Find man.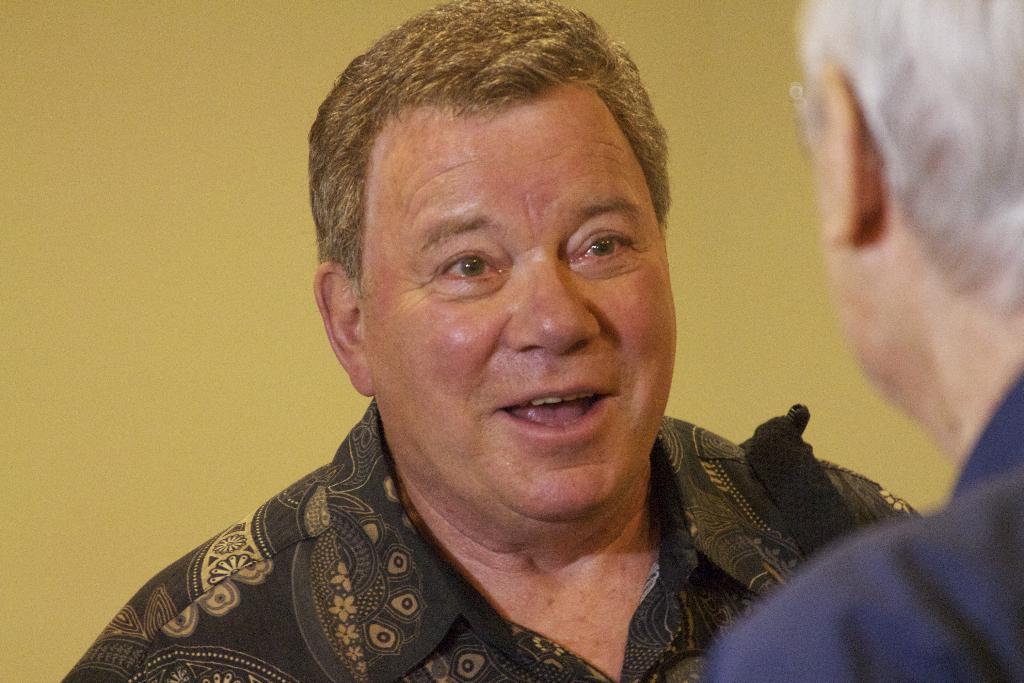
[703,0,1023,682].
